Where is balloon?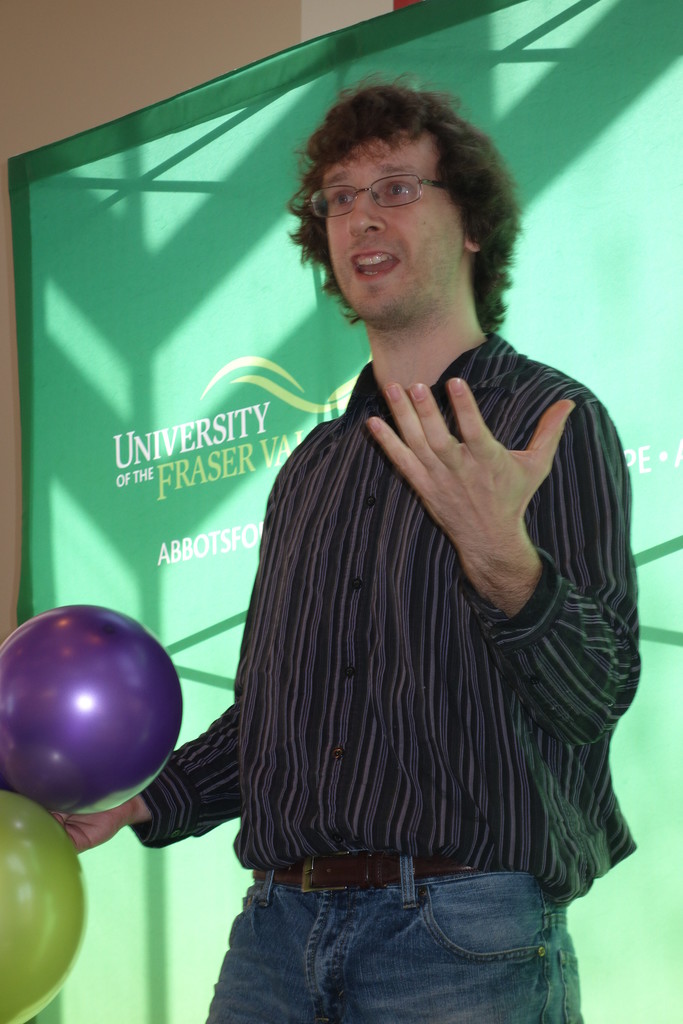
[x1=0, y1=784, x2=87, y2=1022].
